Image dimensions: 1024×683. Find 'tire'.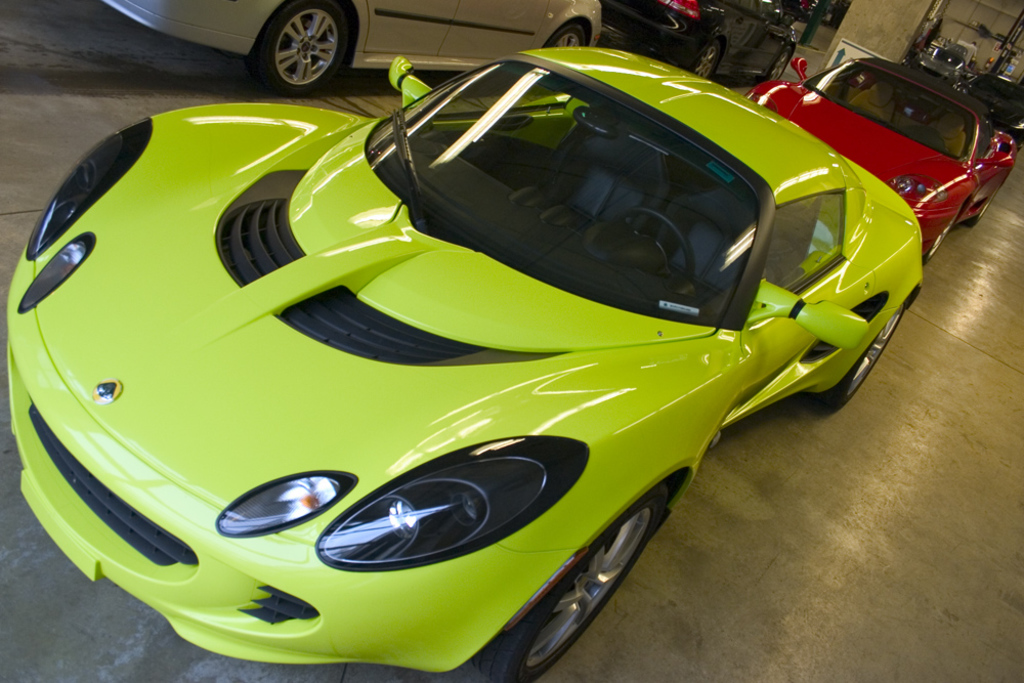
detection(770, 46, 793, 81).
